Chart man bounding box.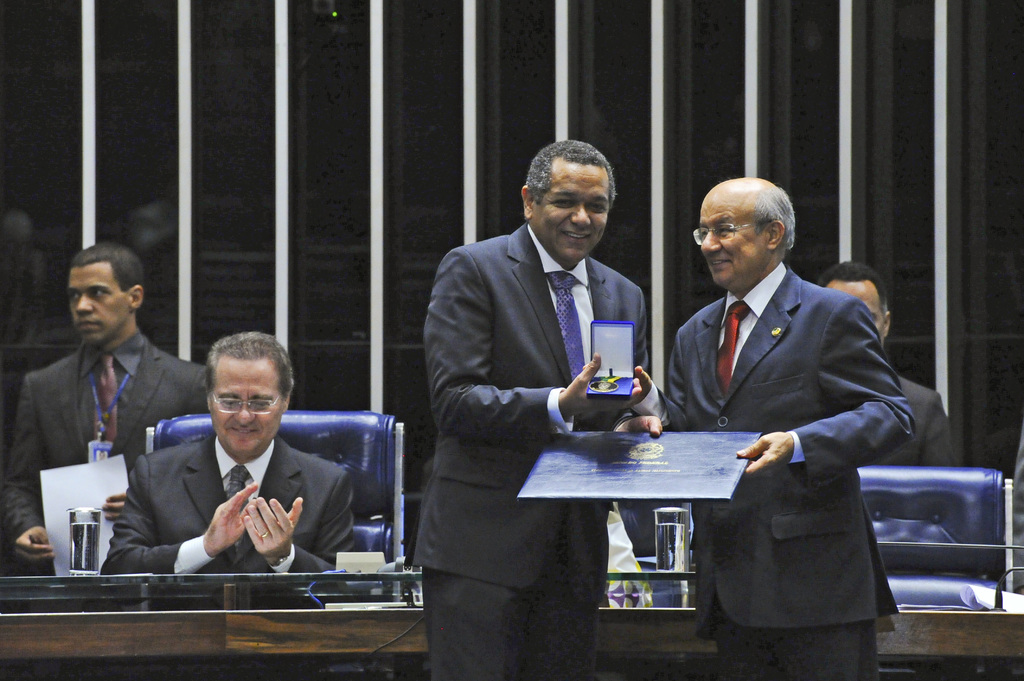
Charted: x1=0, y1=244, x2=218, y2=561.
